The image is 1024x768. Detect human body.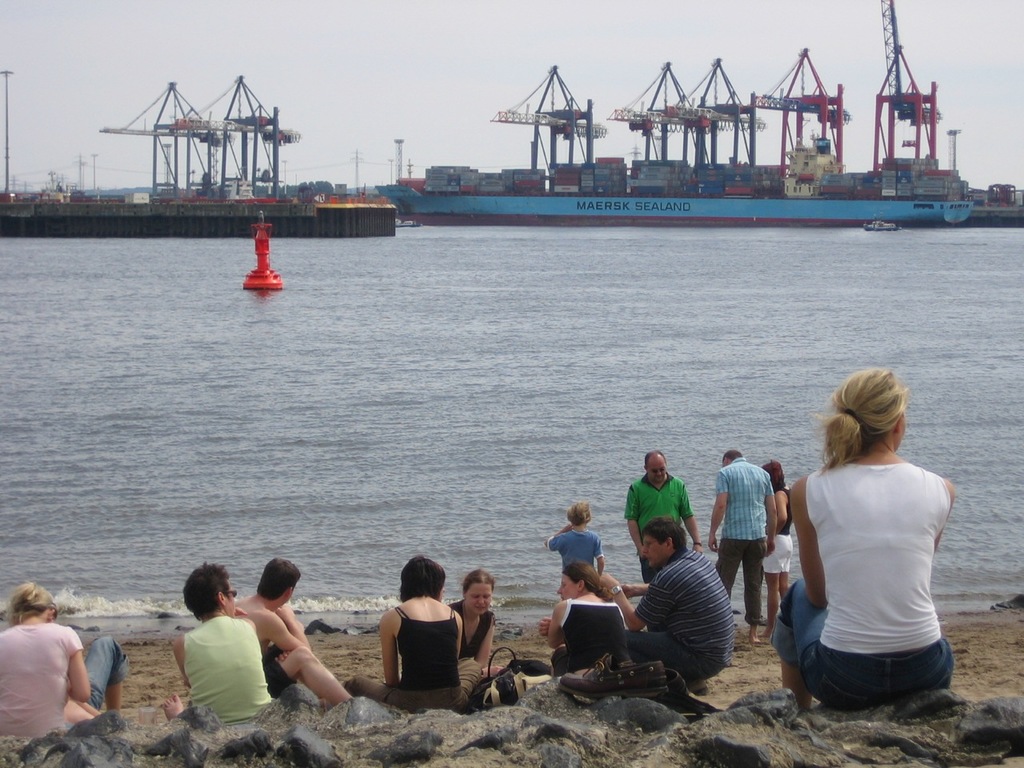
Detection: box(616, 463, 702, 583).
